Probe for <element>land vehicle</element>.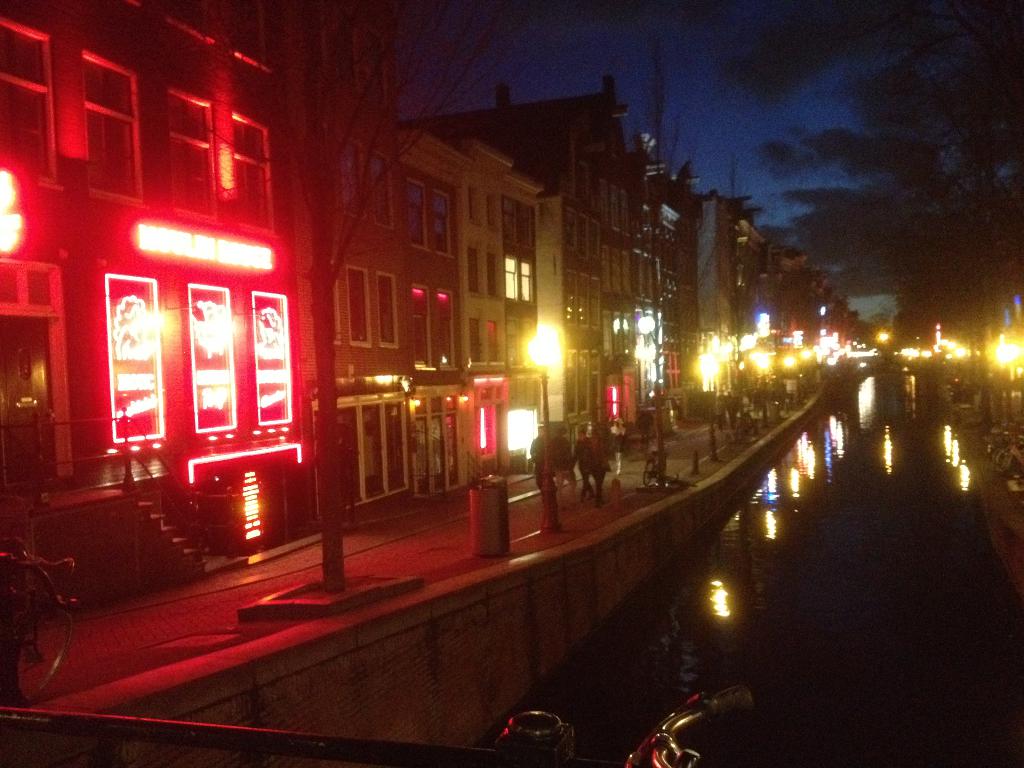
Probe result: detection(0, 553, 80, 701).
